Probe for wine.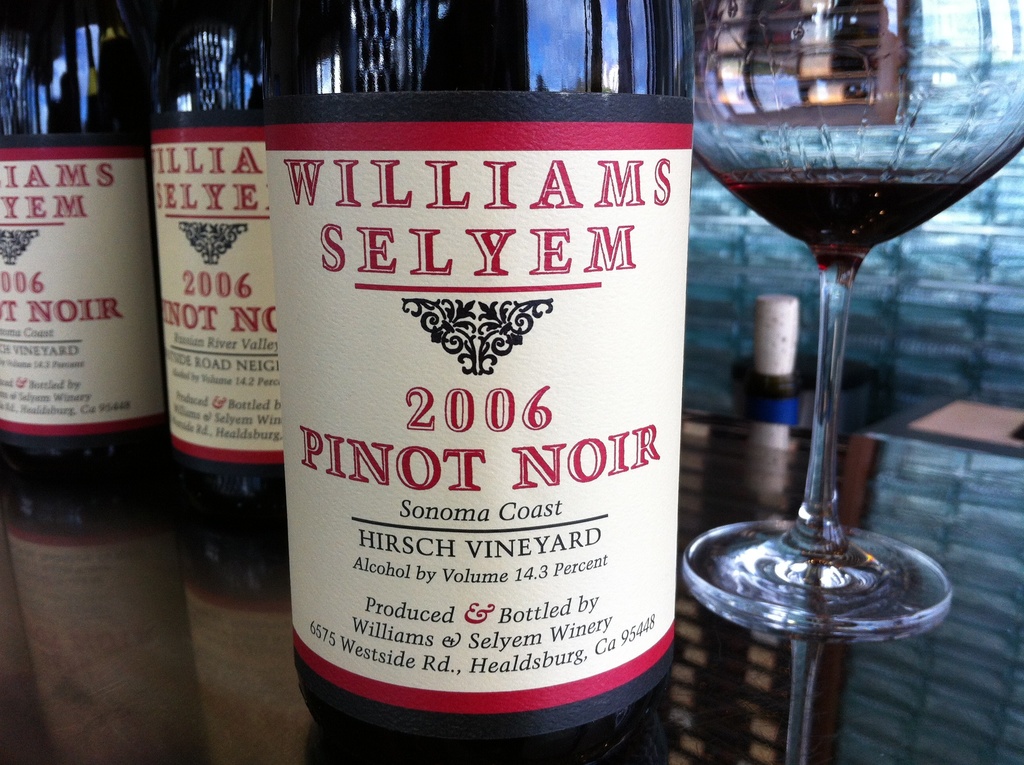
Probe result: 148, 0, 284, 512.
